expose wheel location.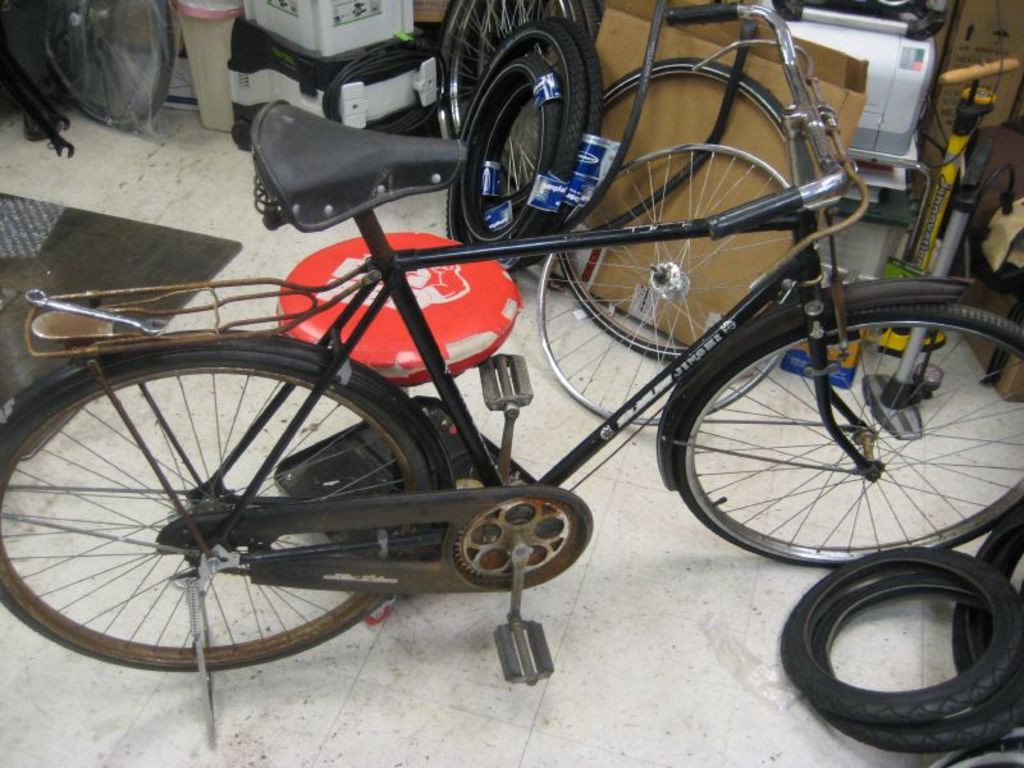
Exposed at bbox=(553, 56, 820, 356).
